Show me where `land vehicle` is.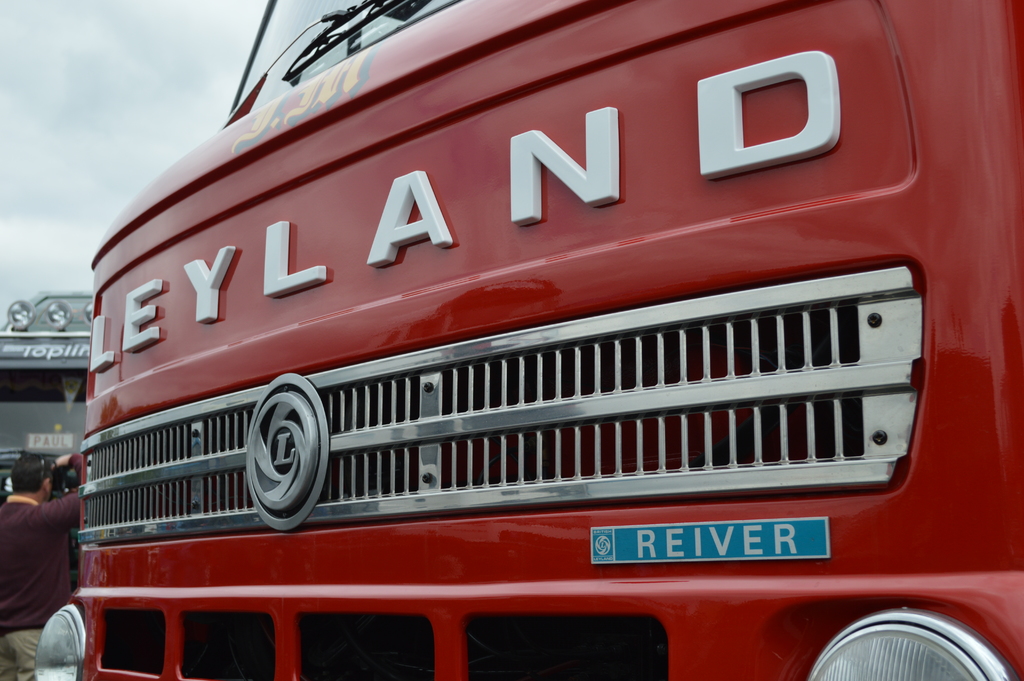
`land vehicle` is at BBox(0, 288, 95, 502).
